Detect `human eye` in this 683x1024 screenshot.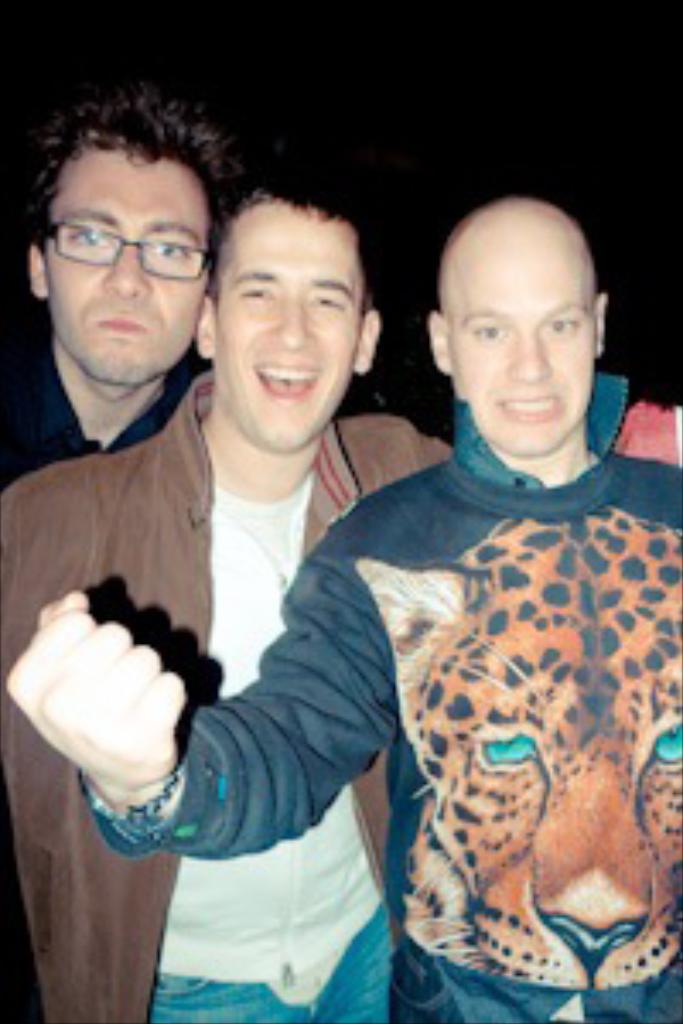
Detection: l=140, t=232, r=195, b=266.
